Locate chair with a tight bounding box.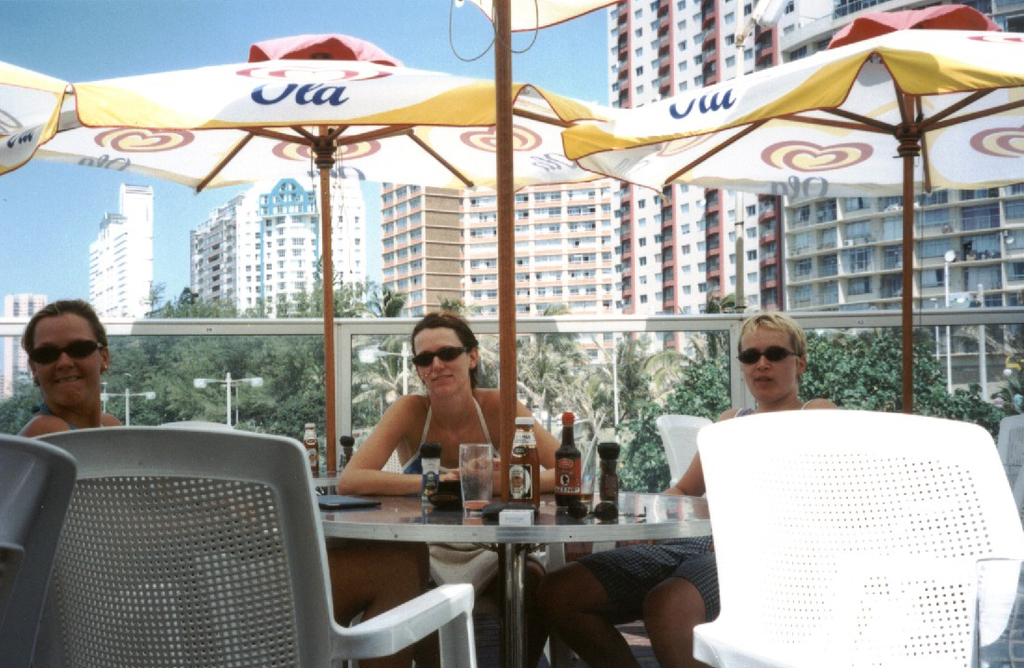
left=0, top=435, right=79, bottom=667.
